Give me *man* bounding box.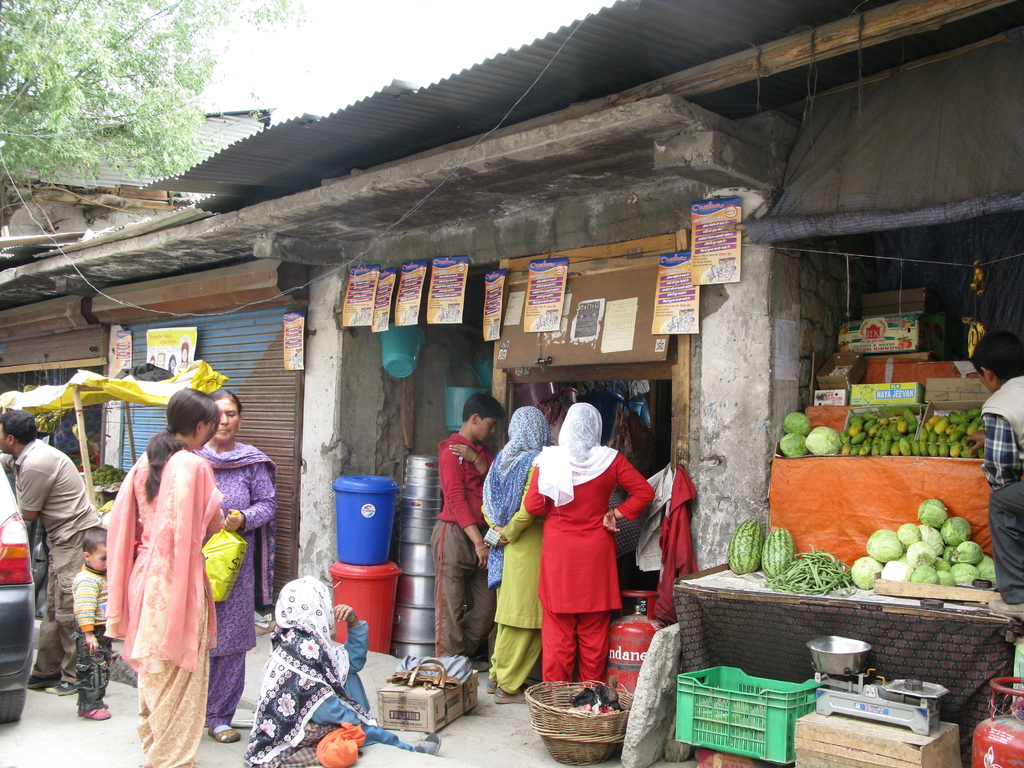
region(970, 325, 1023, 621).
